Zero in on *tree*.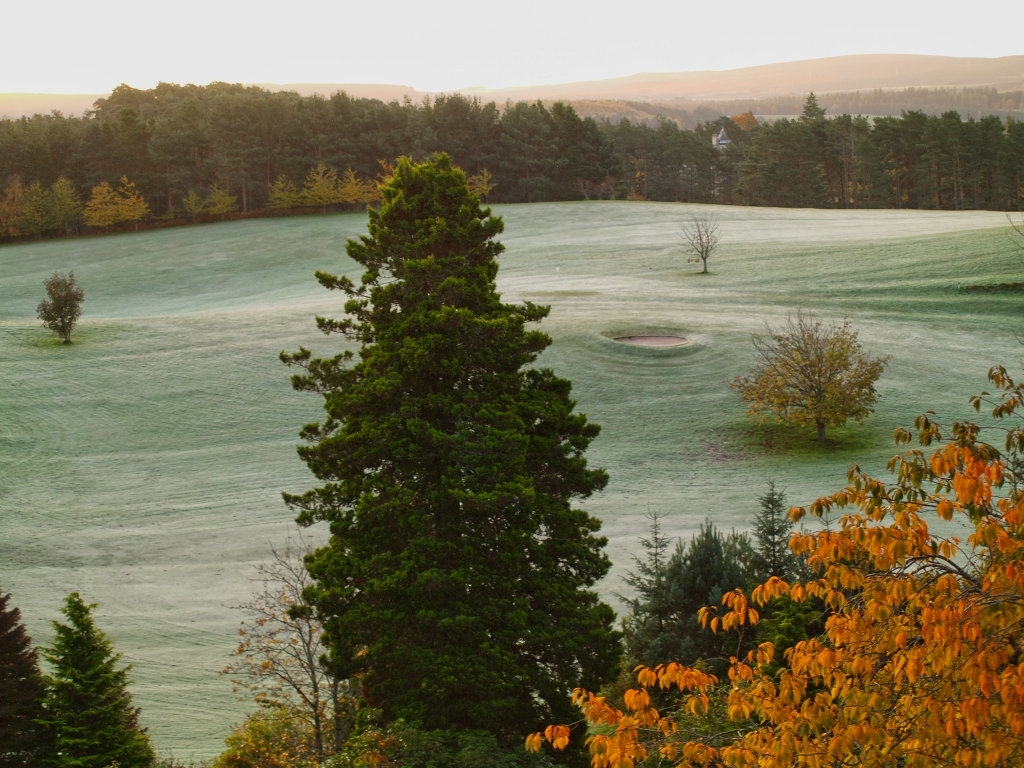
Zeroed in: l=227, t=527, r=367, b=764.
